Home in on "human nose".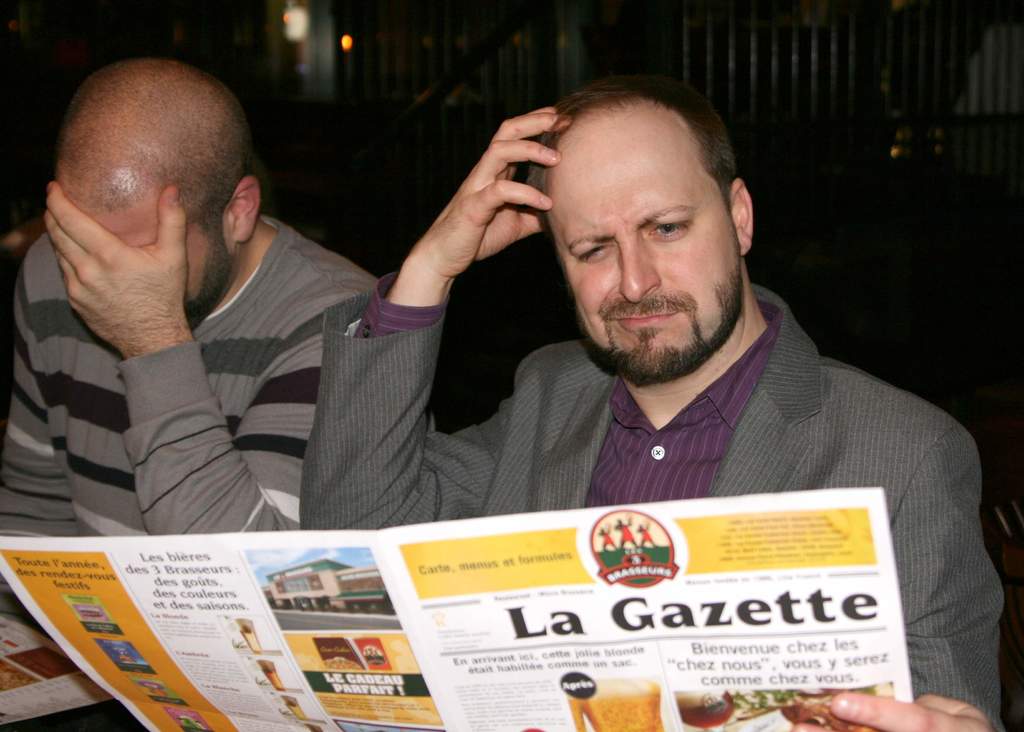
Homed in at {"left": 617, "top": 235, "right": 662, "bottom": 307}.
